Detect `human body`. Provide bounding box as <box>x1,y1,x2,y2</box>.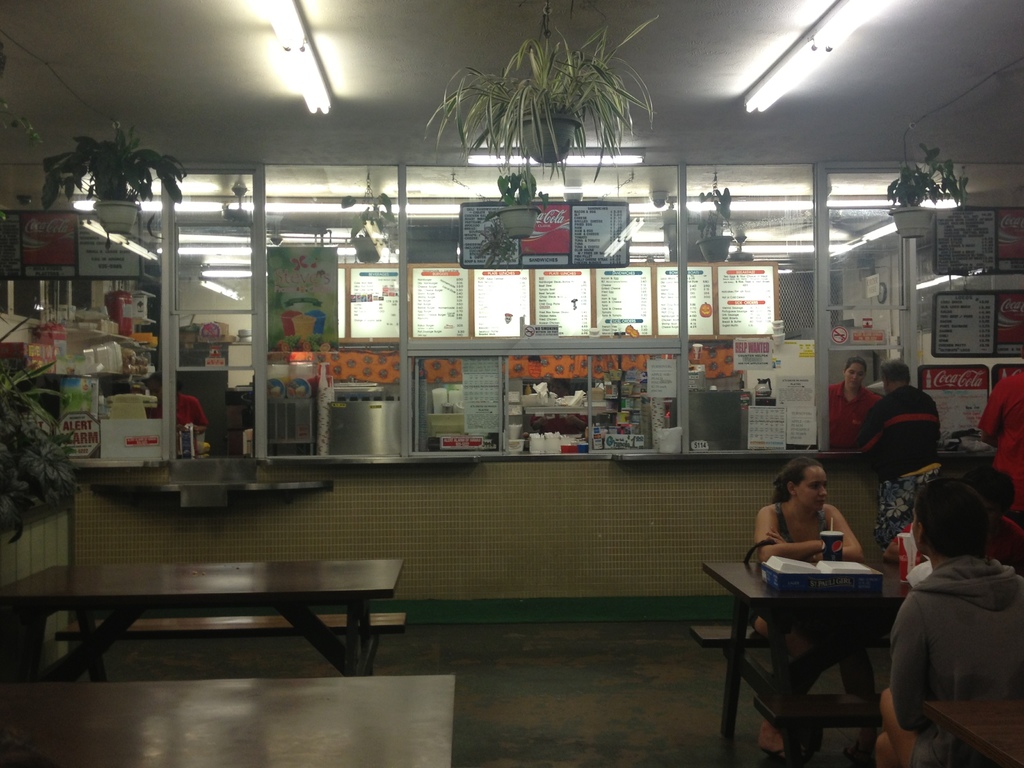
<box>890,515,1023,577</box>.
